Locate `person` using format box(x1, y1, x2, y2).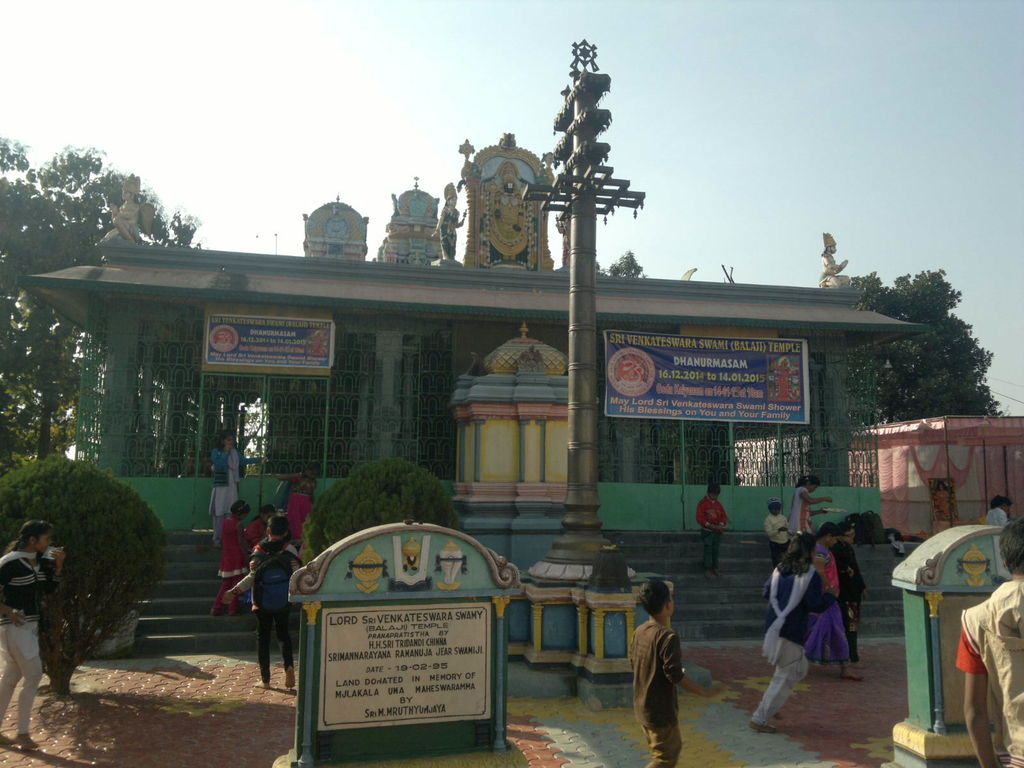
box(761, 527, 840, 735).
